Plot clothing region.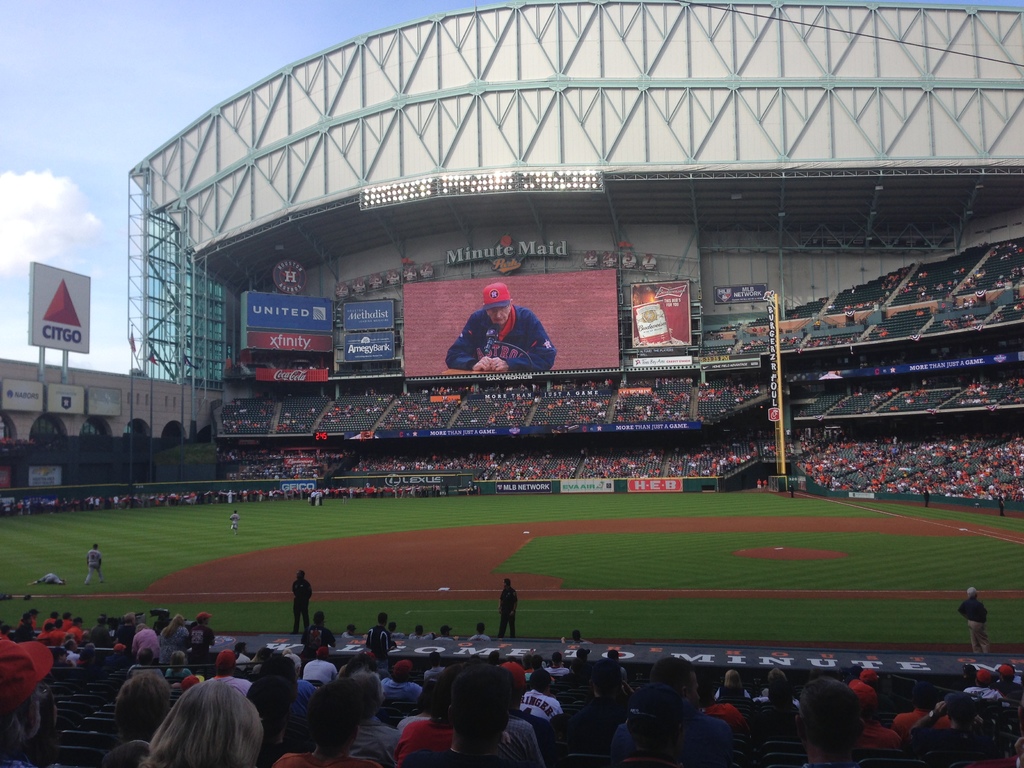
Plotted at bbox(67, 621, 82, 641).
